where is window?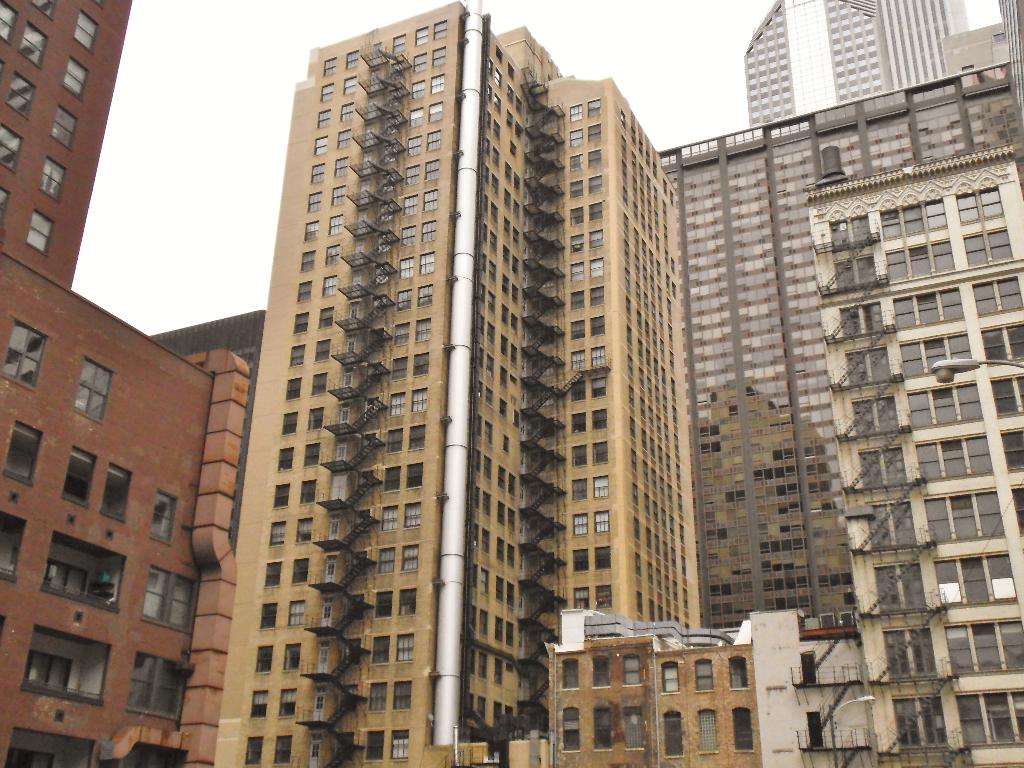
<region>358, 367, 380, 384</region>.
